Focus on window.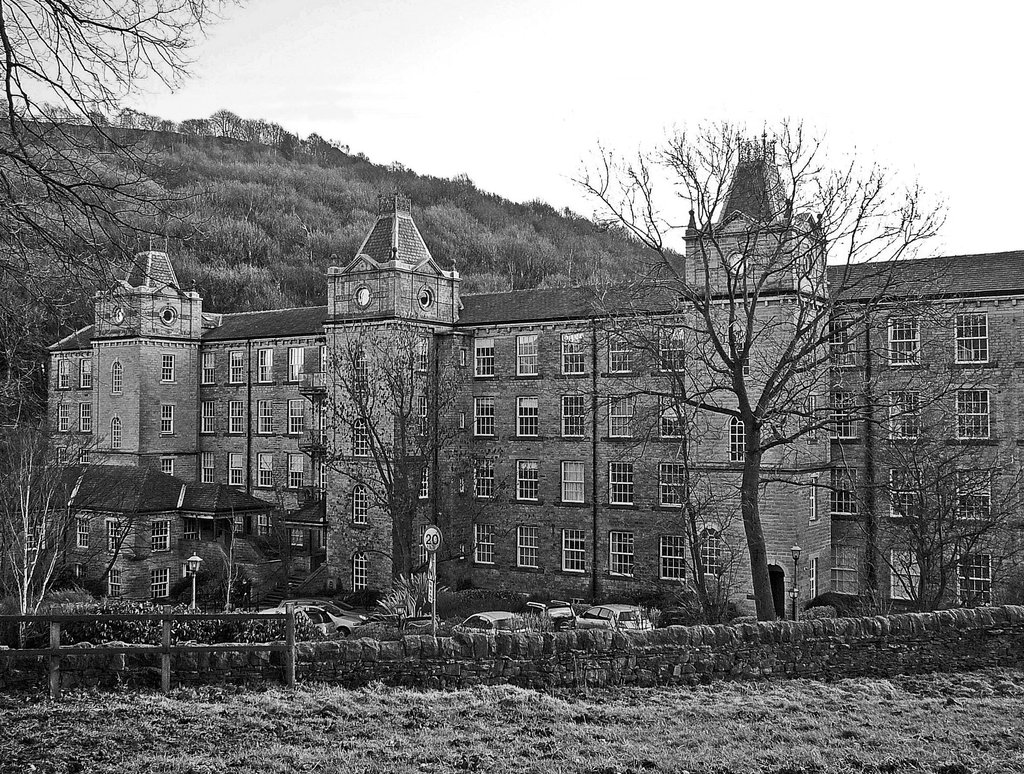
Focused at 159 404 174 435.
